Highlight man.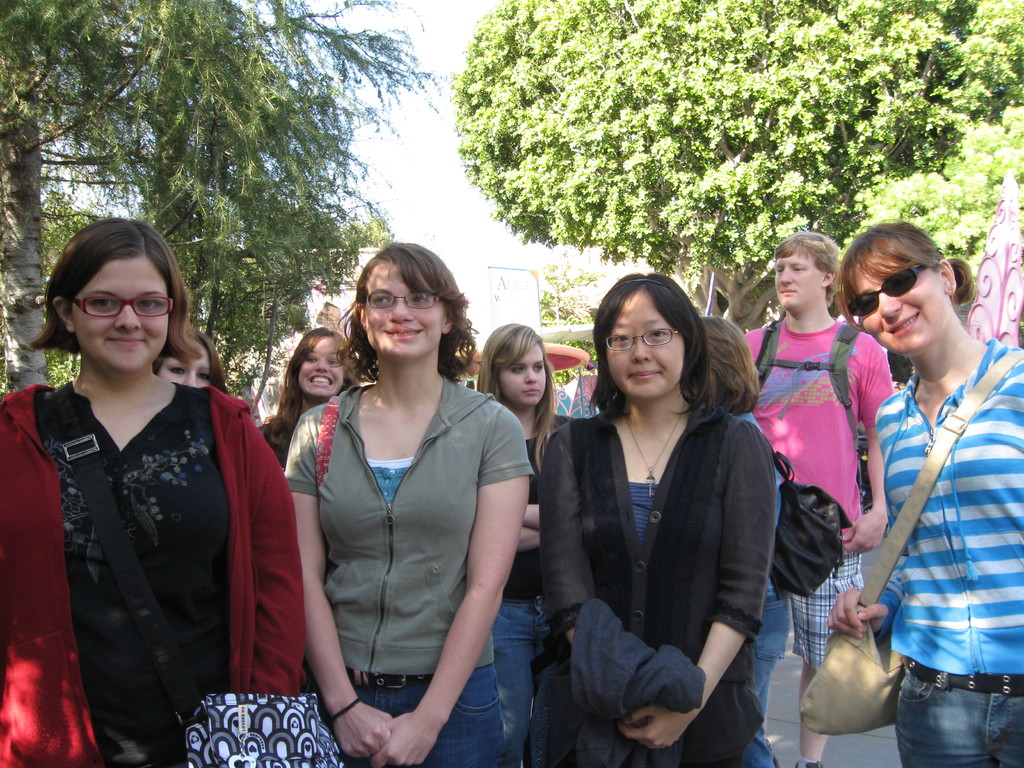
Highlighted region: l=743, t=230, r=895, b=767.
